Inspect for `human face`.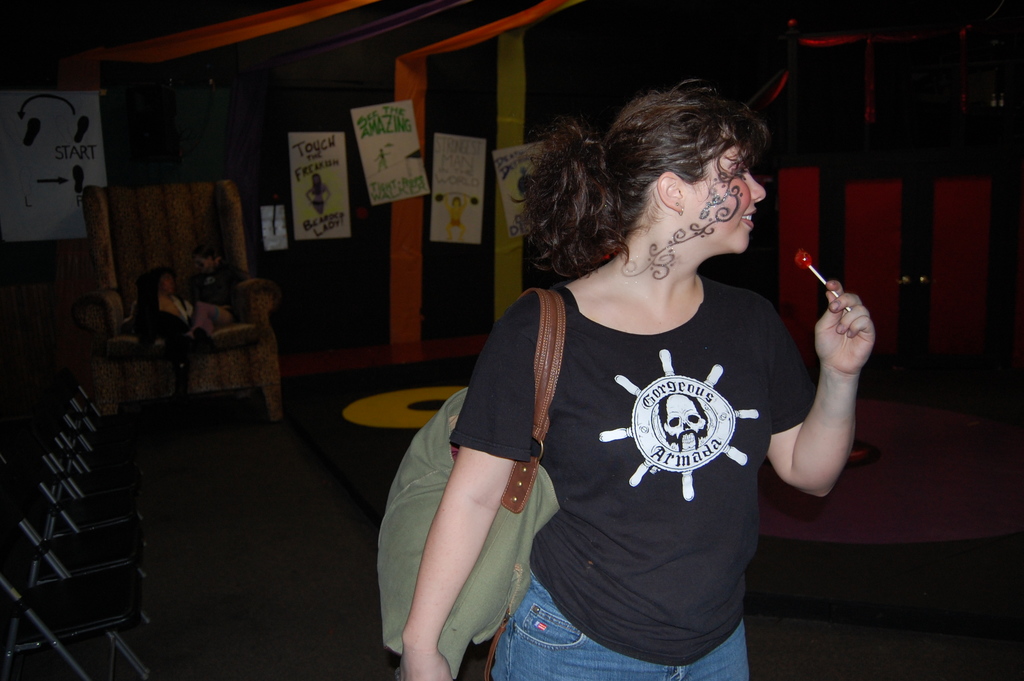
Inspection: select_region(688, 143, 765, 252).
